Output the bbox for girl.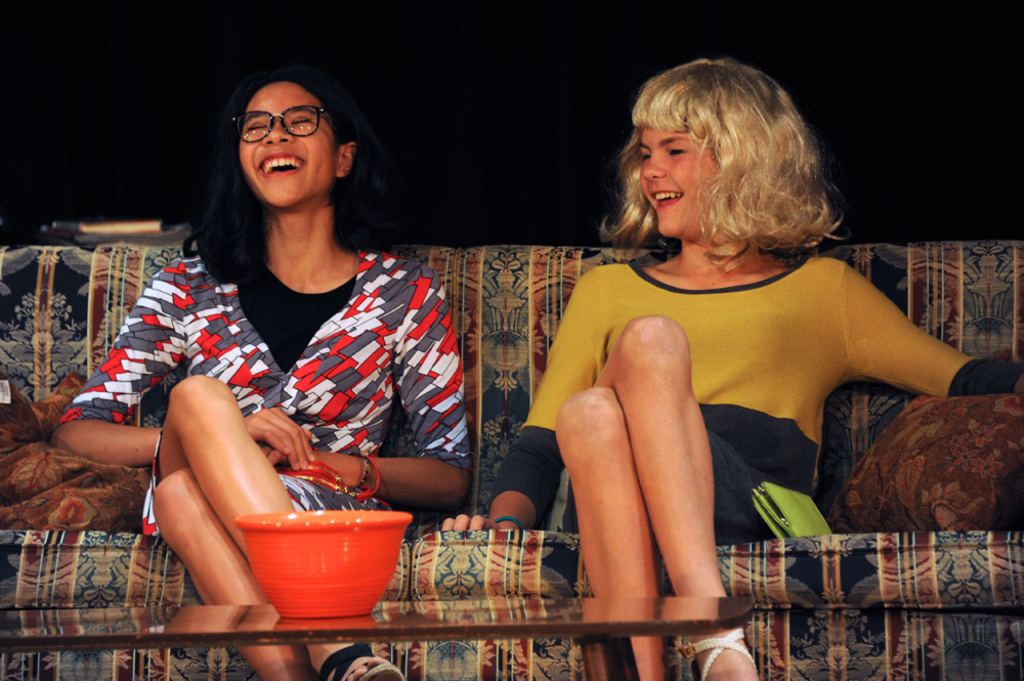
(x1=52, y1=66, x2=467, y2=680).
